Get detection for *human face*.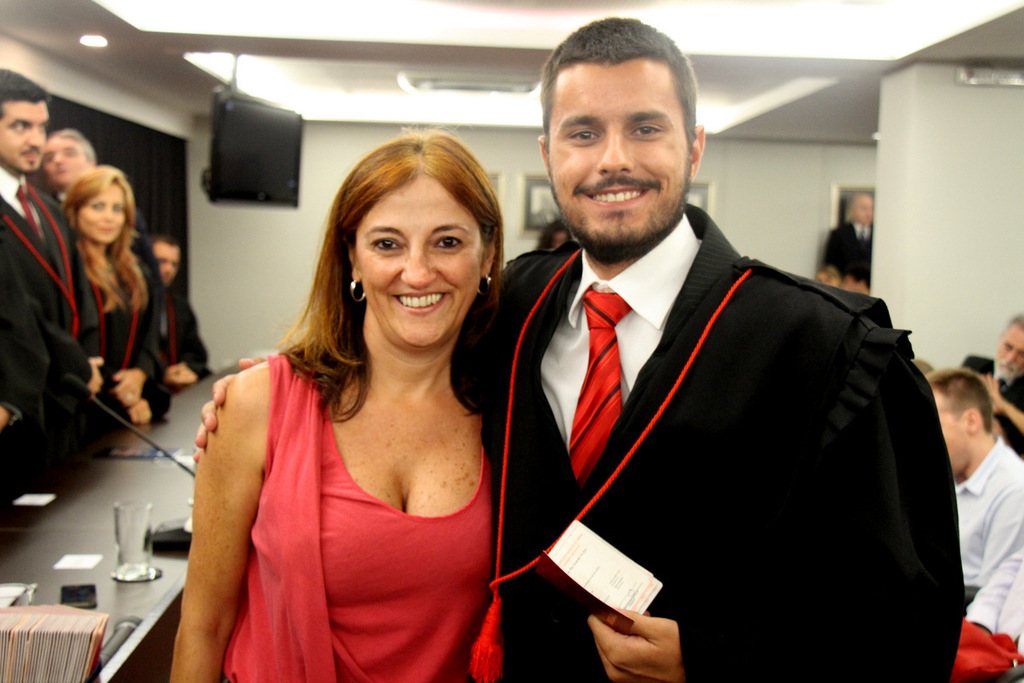
Detection: region(356, 163, 484, 351).
